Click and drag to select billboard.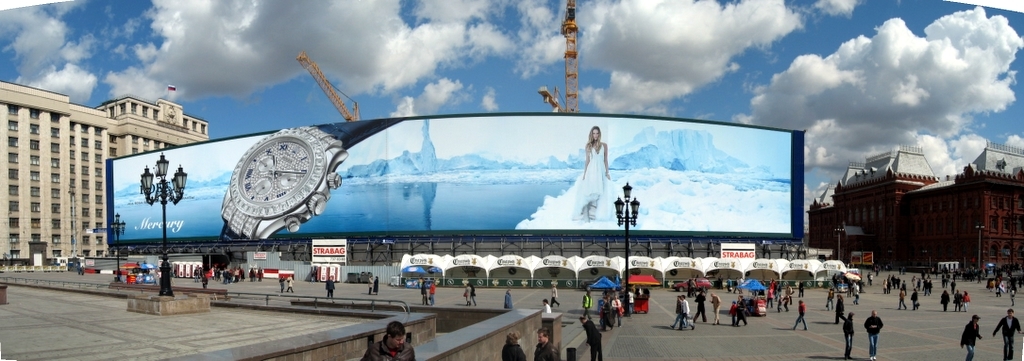
Selection: pyautogui.locateOnScreen(110, 105, 804, 236).
